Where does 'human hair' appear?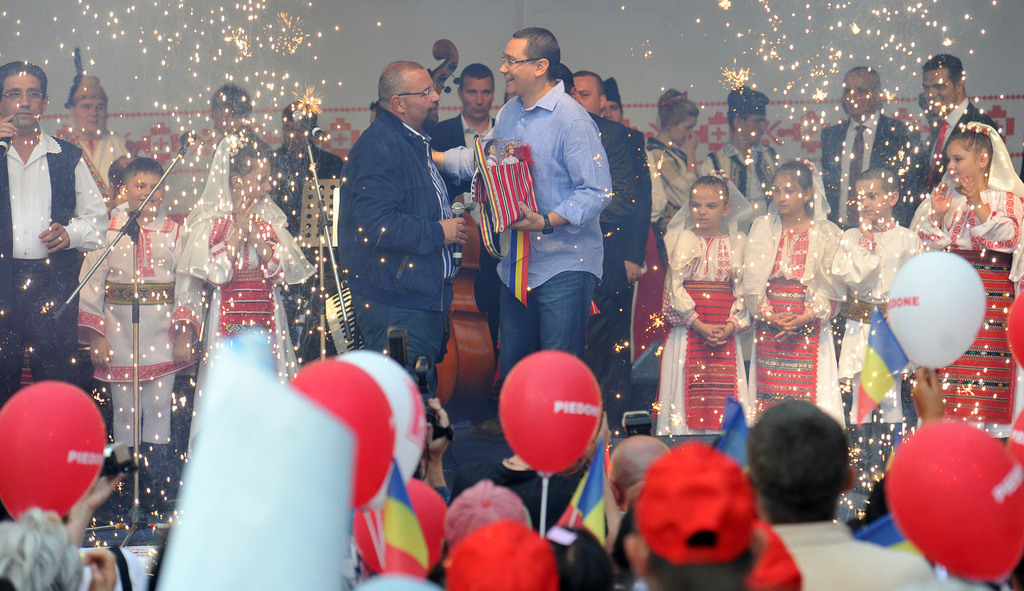
Appears at box=[0, 60, 50, 108].
